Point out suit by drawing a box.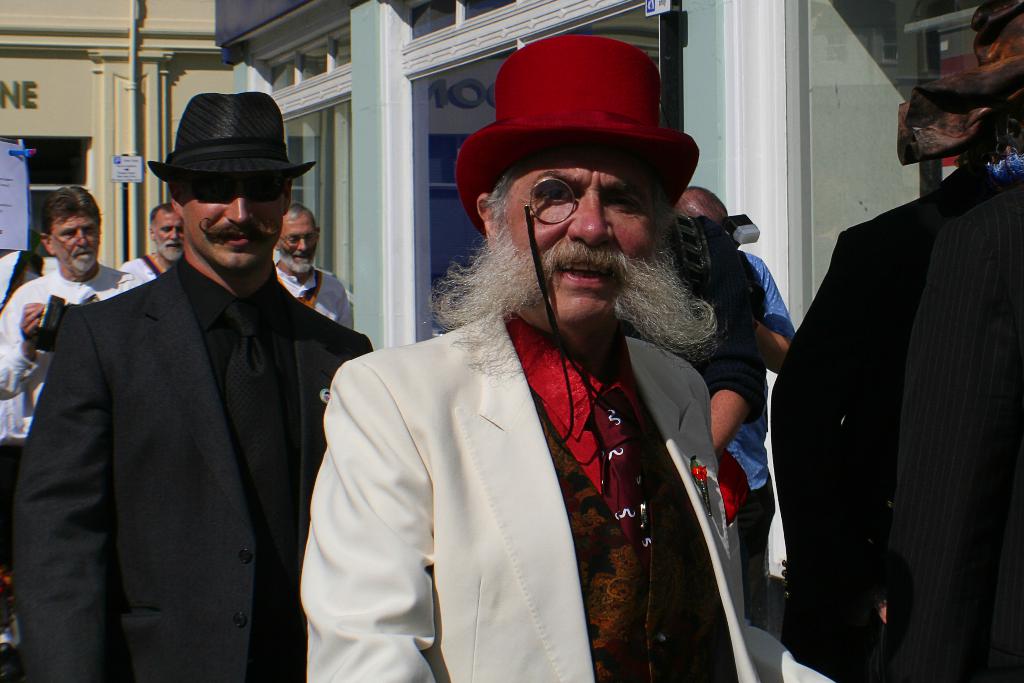
{"left": 9, "top": 252, "right": 372, "bottom": 682}.
